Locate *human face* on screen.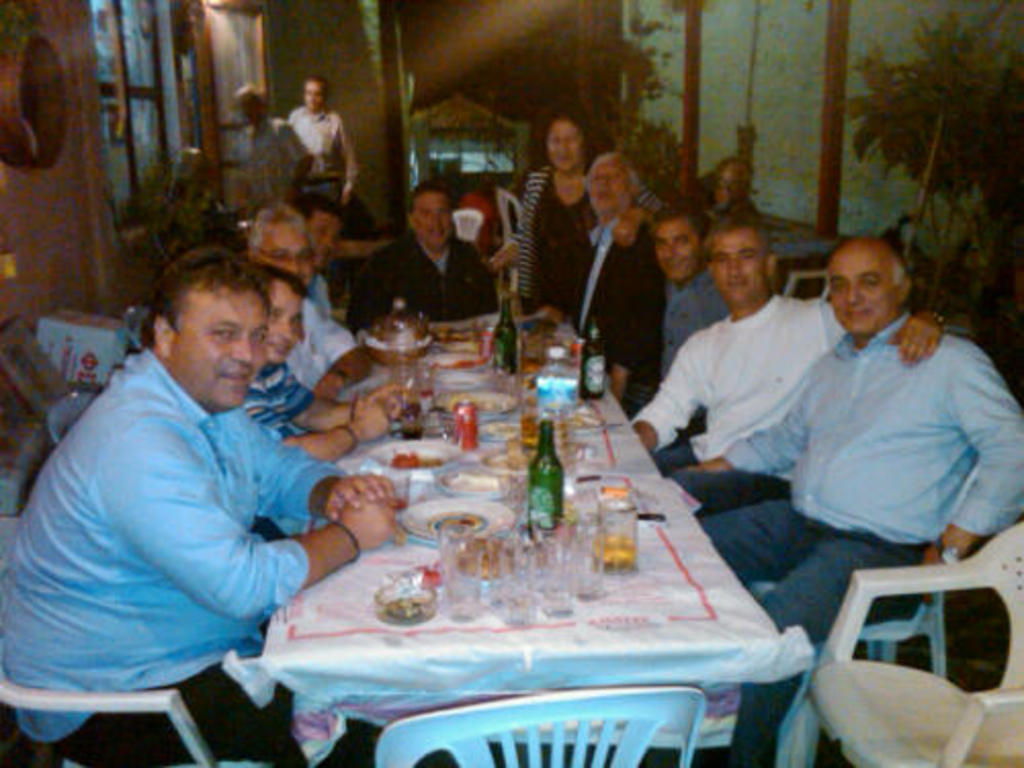
On screen at rect(264, 279, 303, 367).
